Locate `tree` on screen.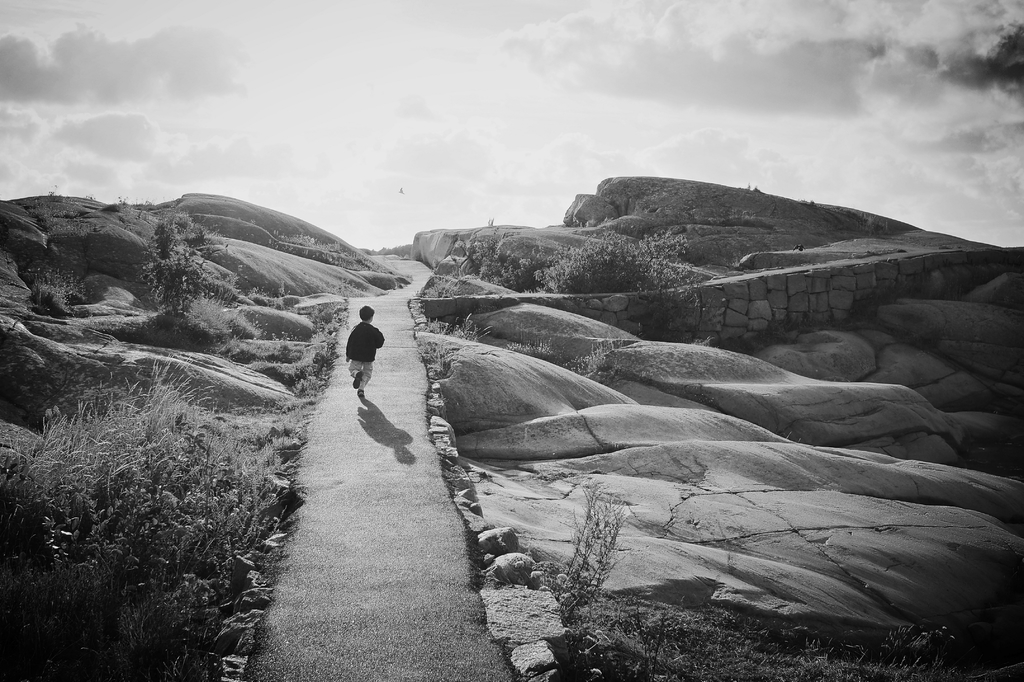
On screen at left=539, top=228, right=704, bottom=325.
